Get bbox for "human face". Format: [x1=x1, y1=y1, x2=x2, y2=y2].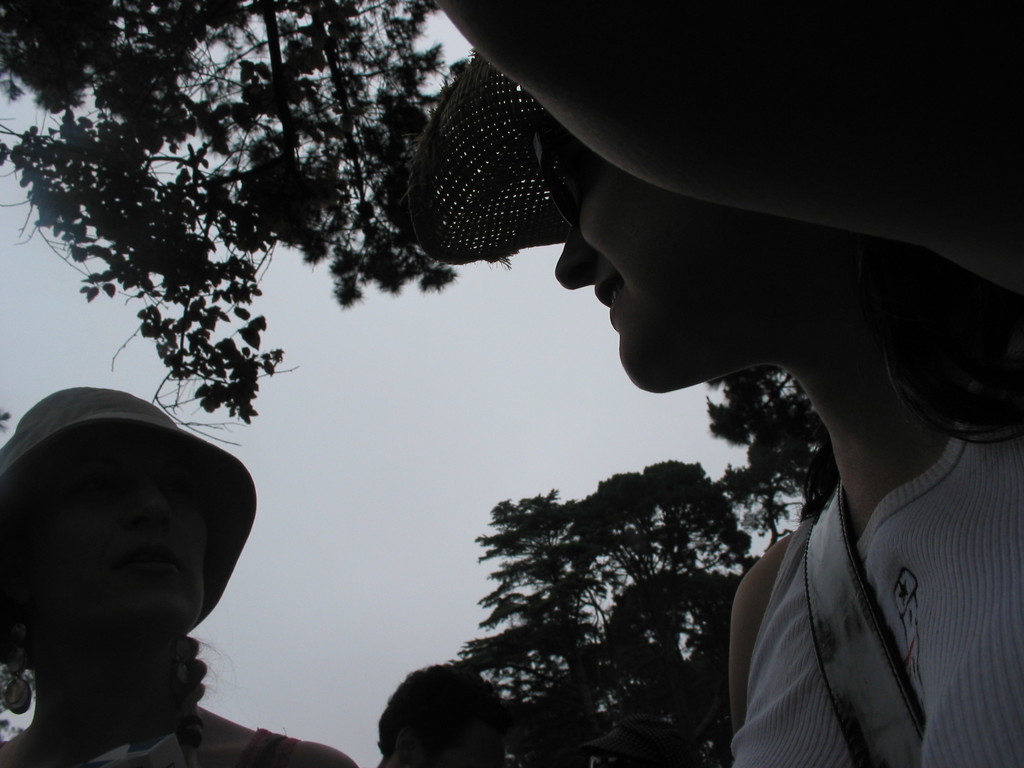
[x1=36, y1=463, x2=207, y2=637].
